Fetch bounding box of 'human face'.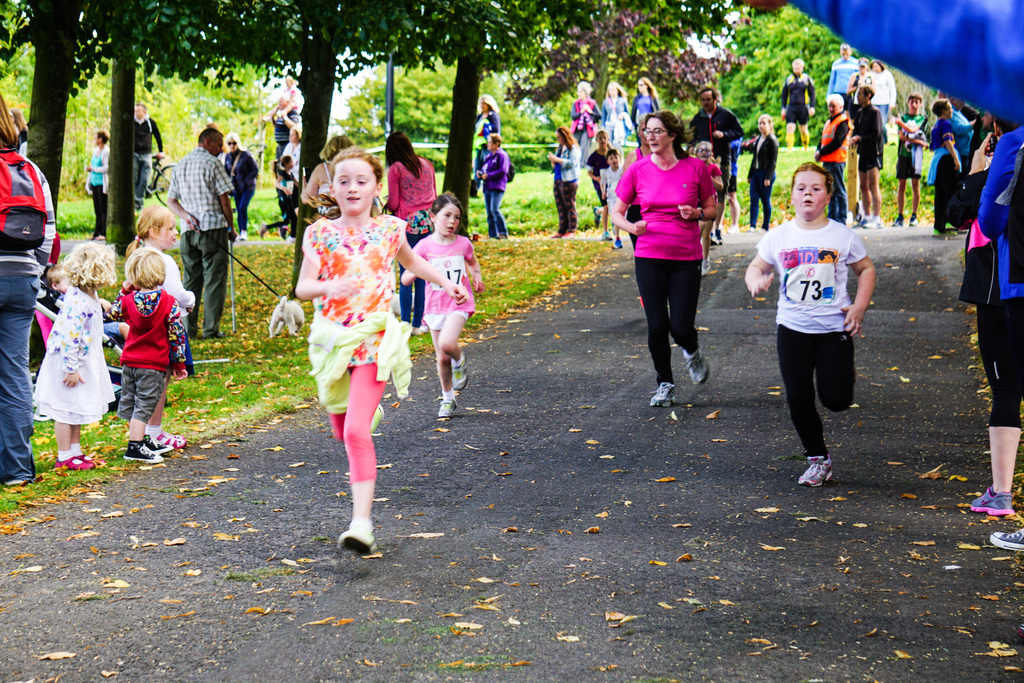
Bbox: [332, 152, 373, 206].
